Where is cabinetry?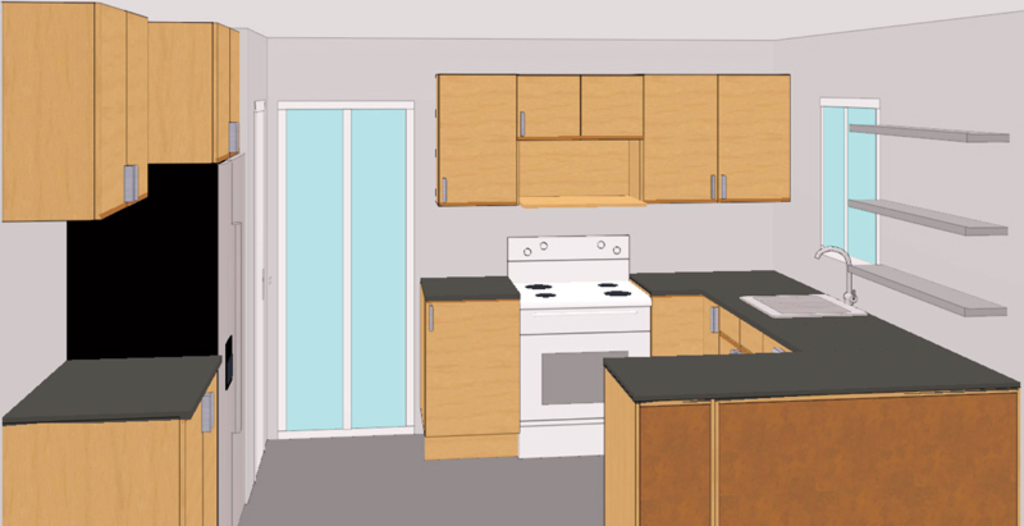
left=512, top=74, right=645, bottom=138.
